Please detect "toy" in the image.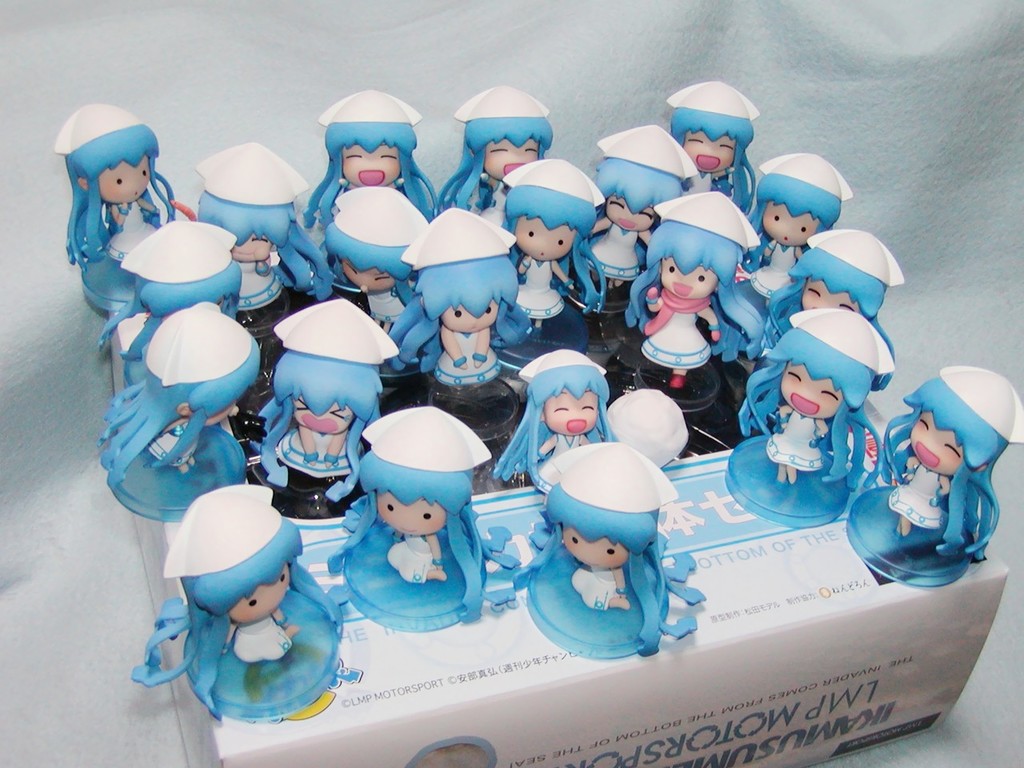
839, 360, 1023, 590.
